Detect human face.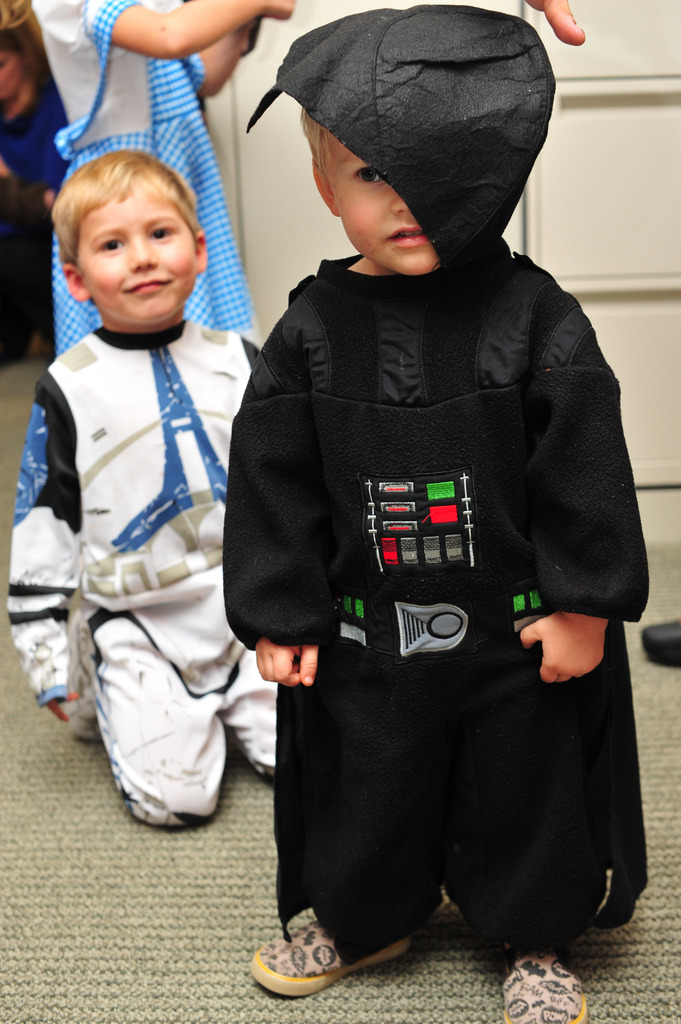
Detected at l=76, t=184, r=198, b=333.
